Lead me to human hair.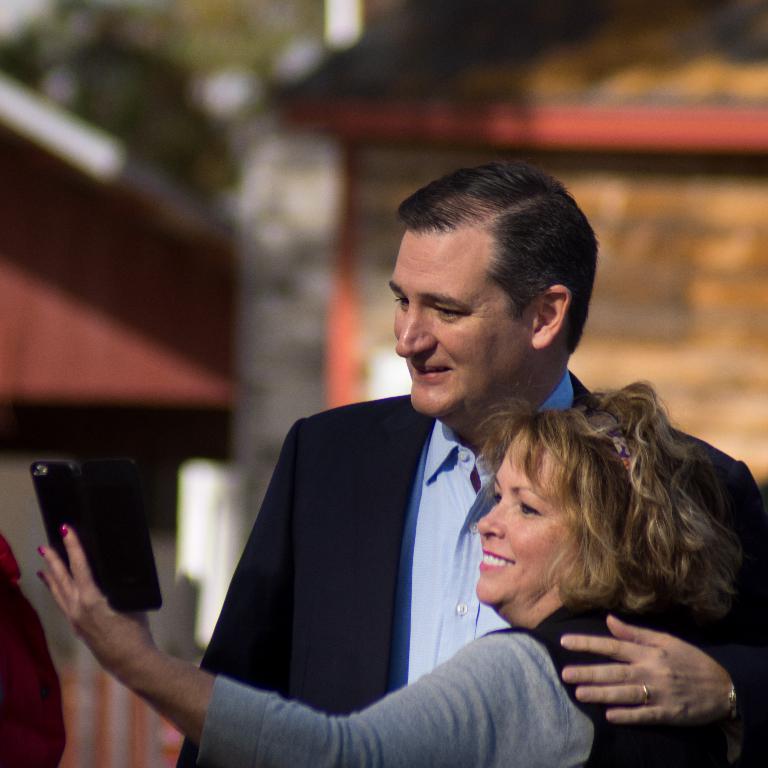
Lead to 466/381/730/641.
